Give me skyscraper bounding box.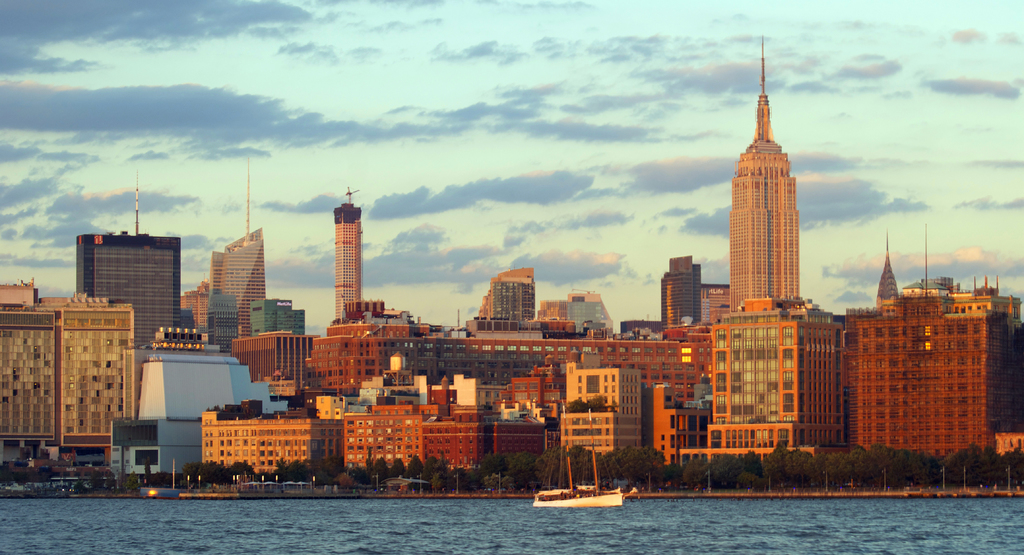
[657, 253, 700, 321].
